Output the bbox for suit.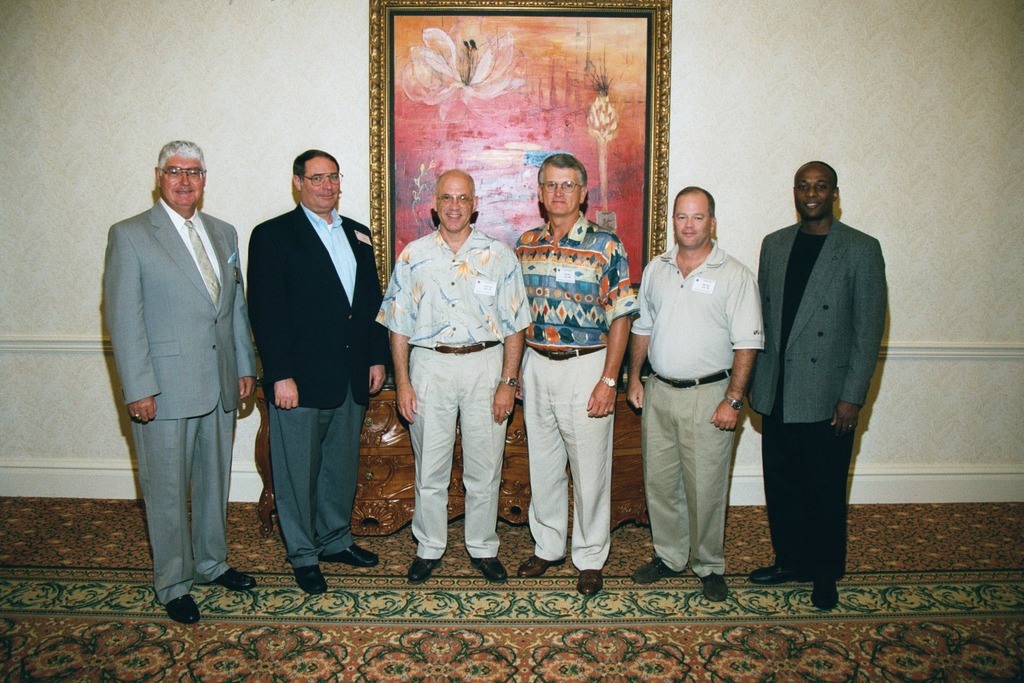
{"x1": 107, "y1": 133, "x2": 247, "y2": 636}.
